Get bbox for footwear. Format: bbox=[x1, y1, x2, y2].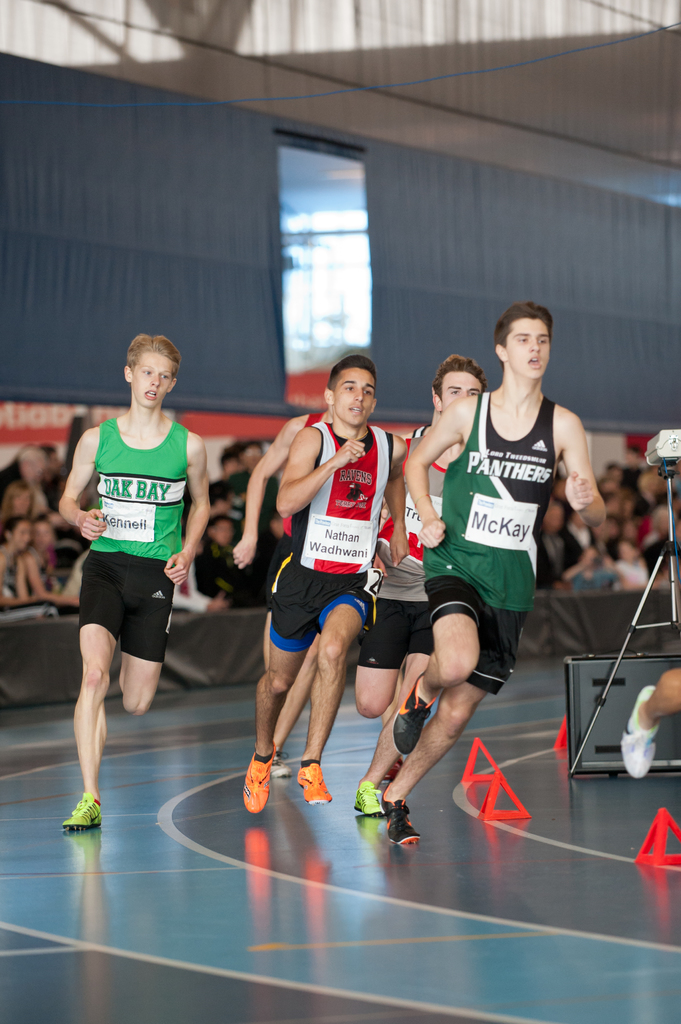
bbox=[295, 758, 327, 805].
